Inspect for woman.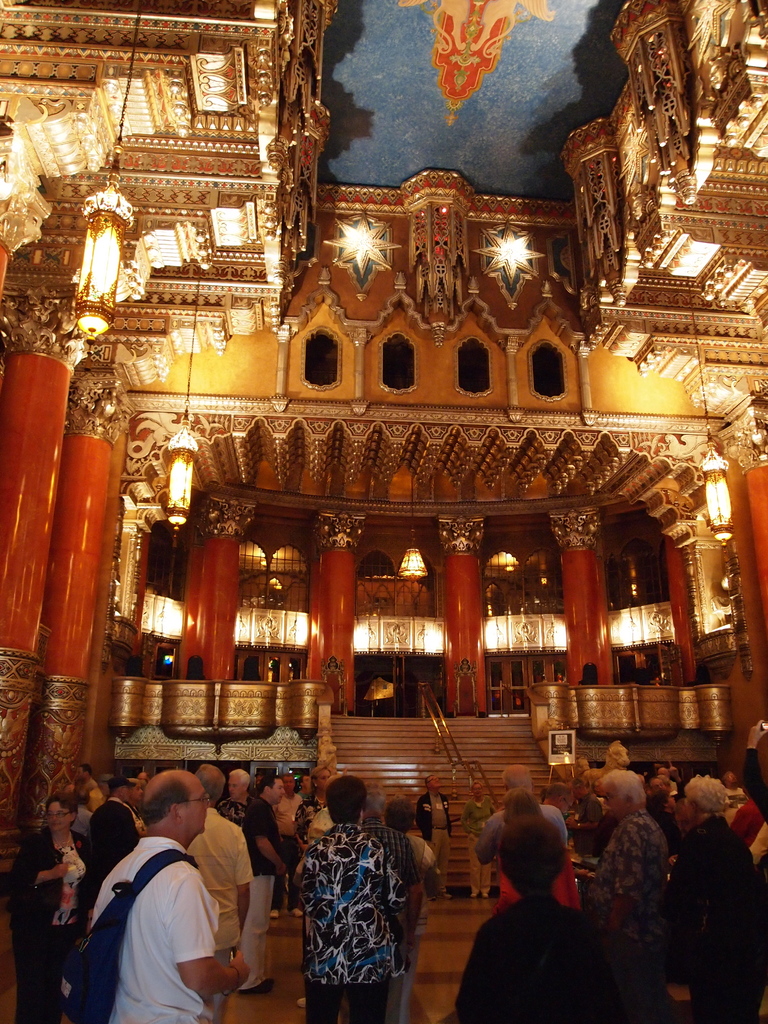
Inspection: [x1=388, y1=799, x2=439, y2=1023].
